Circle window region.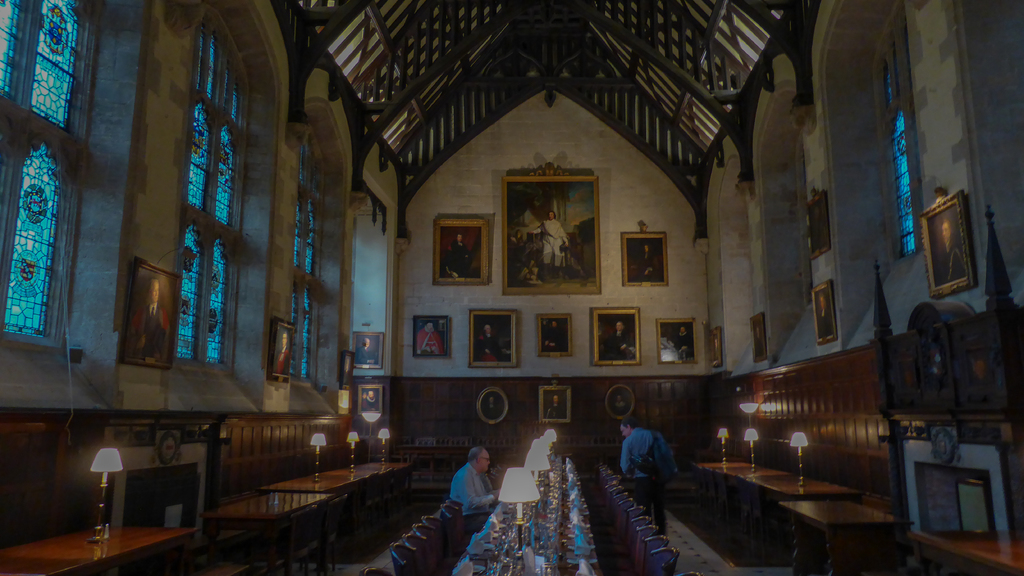
Region: 0 0 104 339.
